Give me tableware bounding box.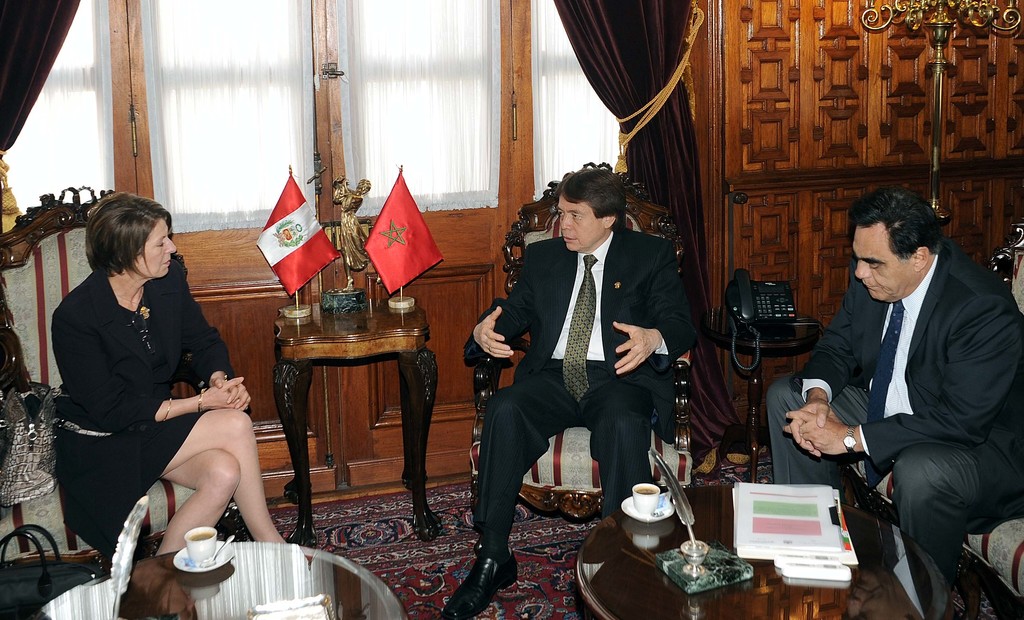
(left=202, top=534, right=235, bottom=567).
